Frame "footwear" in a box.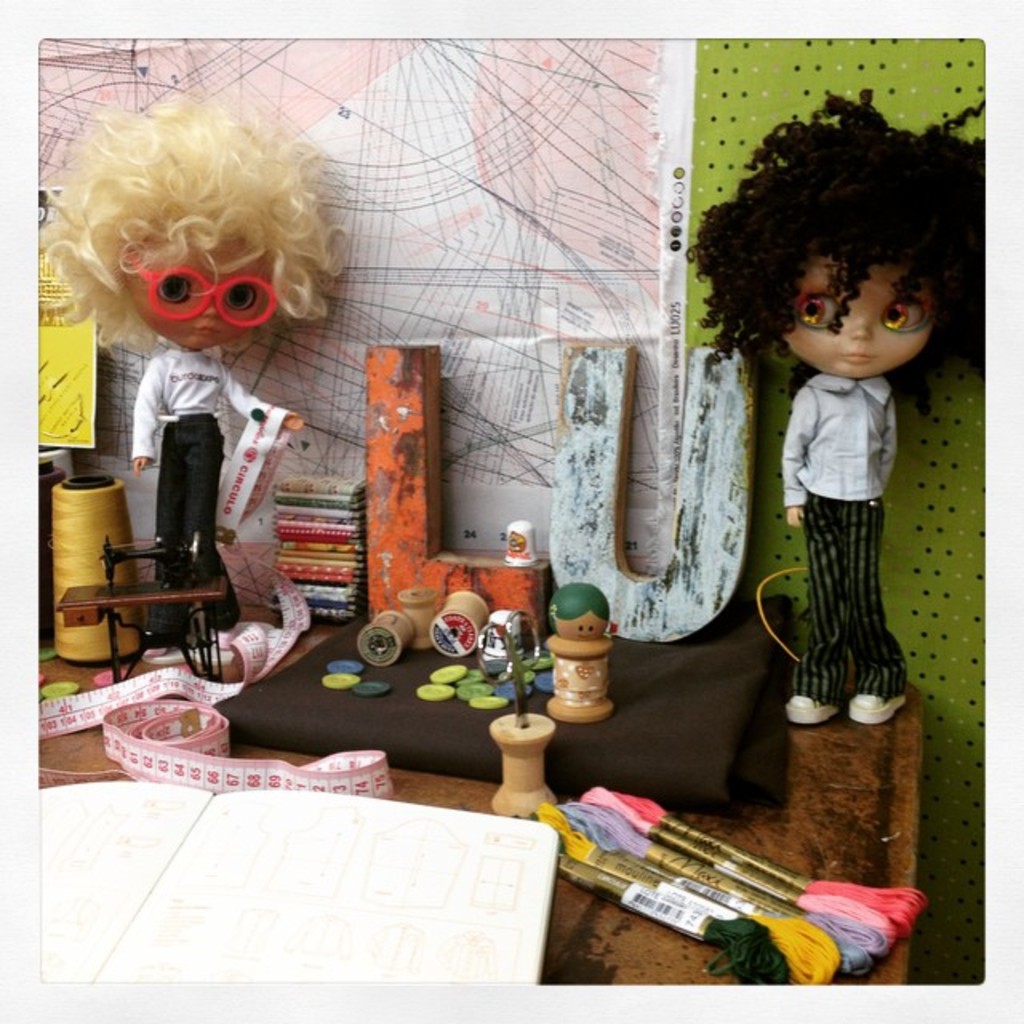
x1=781, y1=694, x2=837, y2=731.
